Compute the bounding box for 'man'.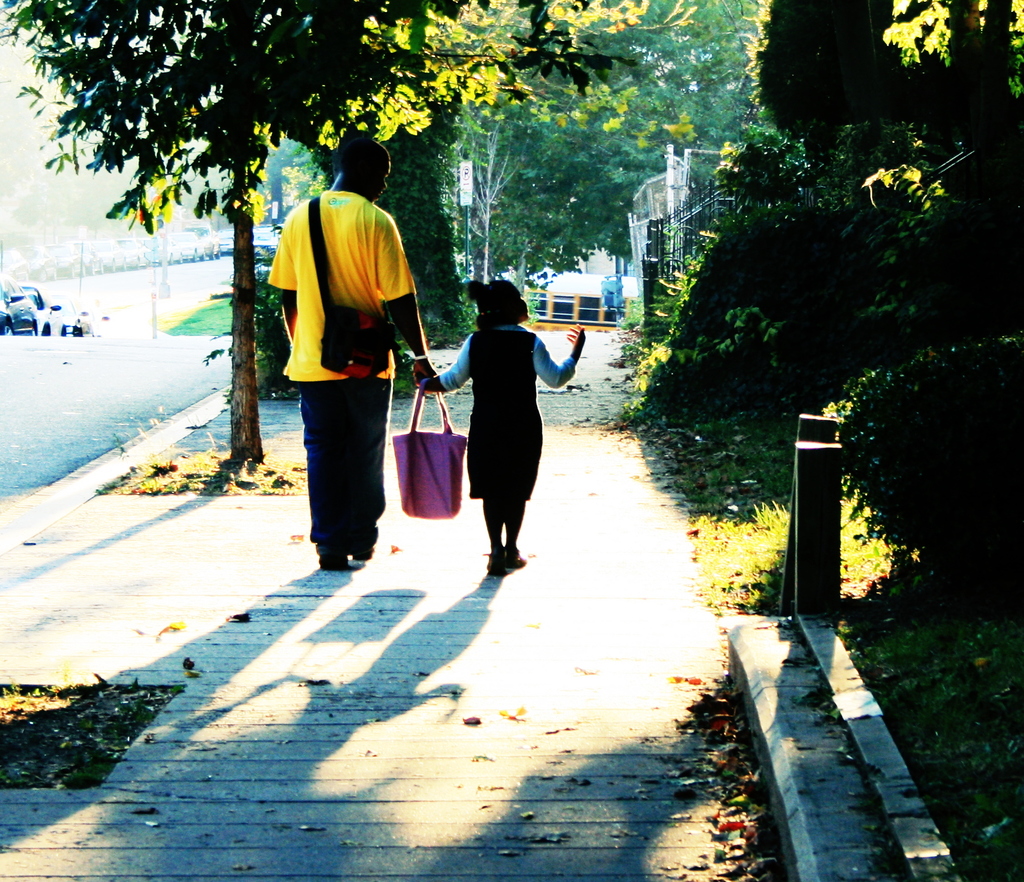
{"left": 276, "top": 163, "right": 420, "bottom": 566}.
